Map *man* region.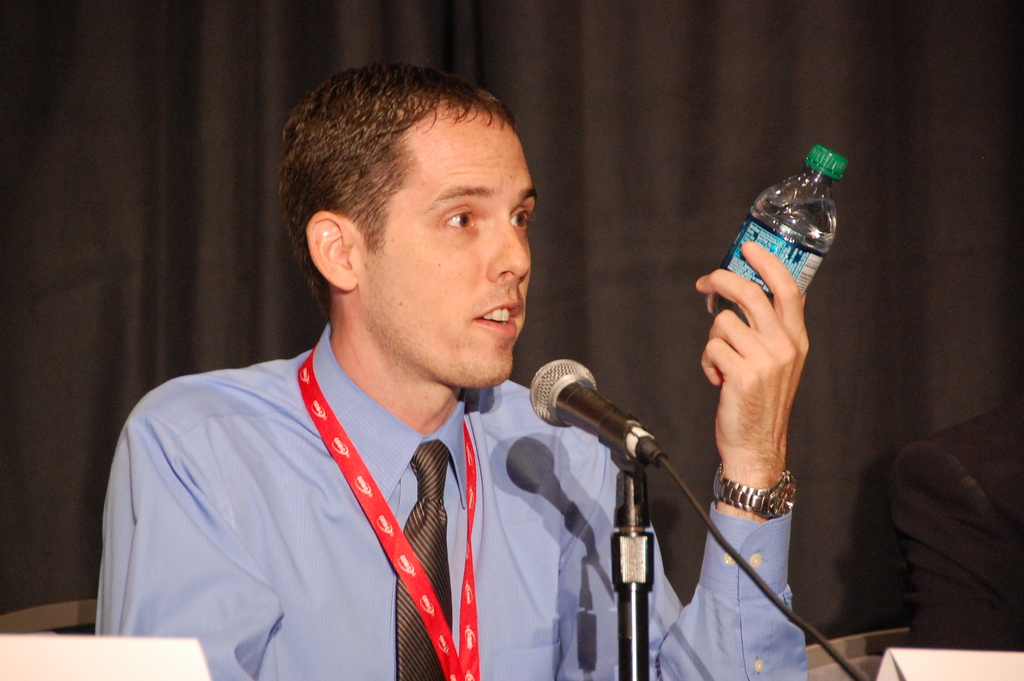
Mapped to <bbox>93, 61, 808, 680</bbox>.
